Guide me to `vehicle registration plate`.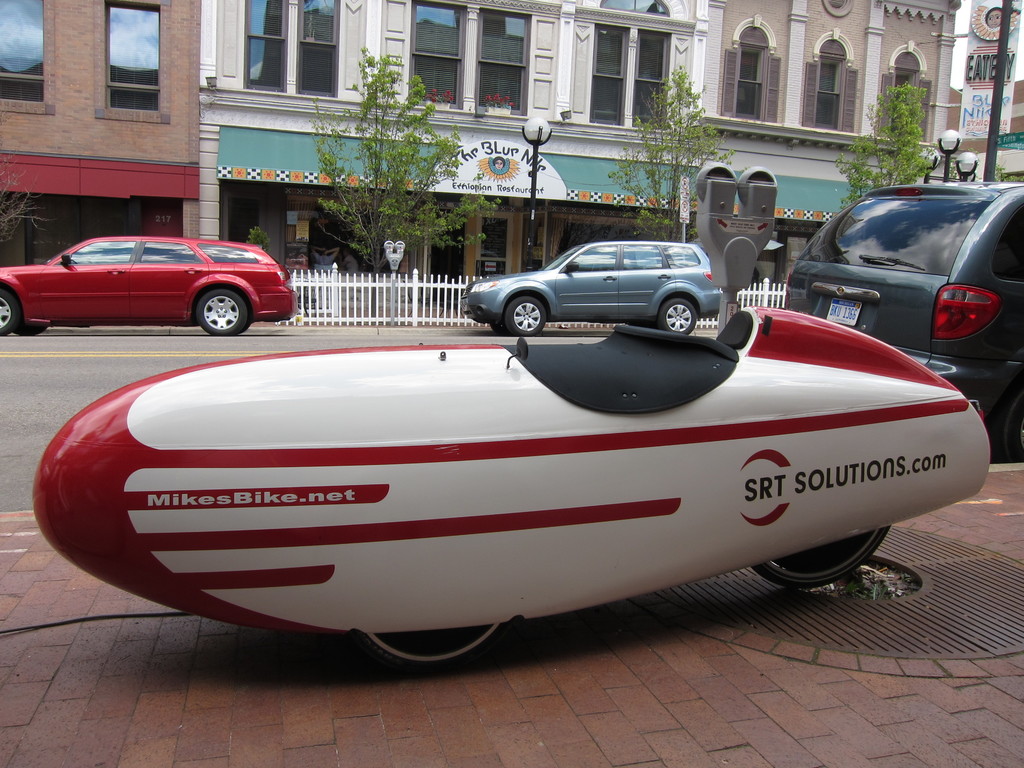
Guidance: bbox=(823, 296, 863, 326).
